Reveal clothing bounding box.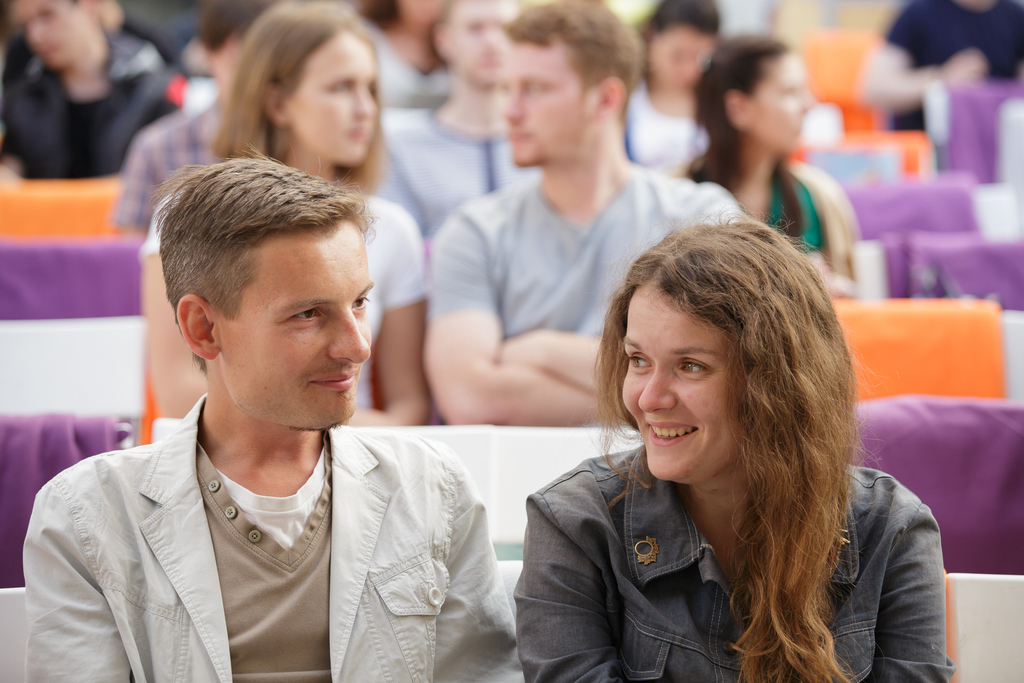
Revealed: 516,434,947,682.
